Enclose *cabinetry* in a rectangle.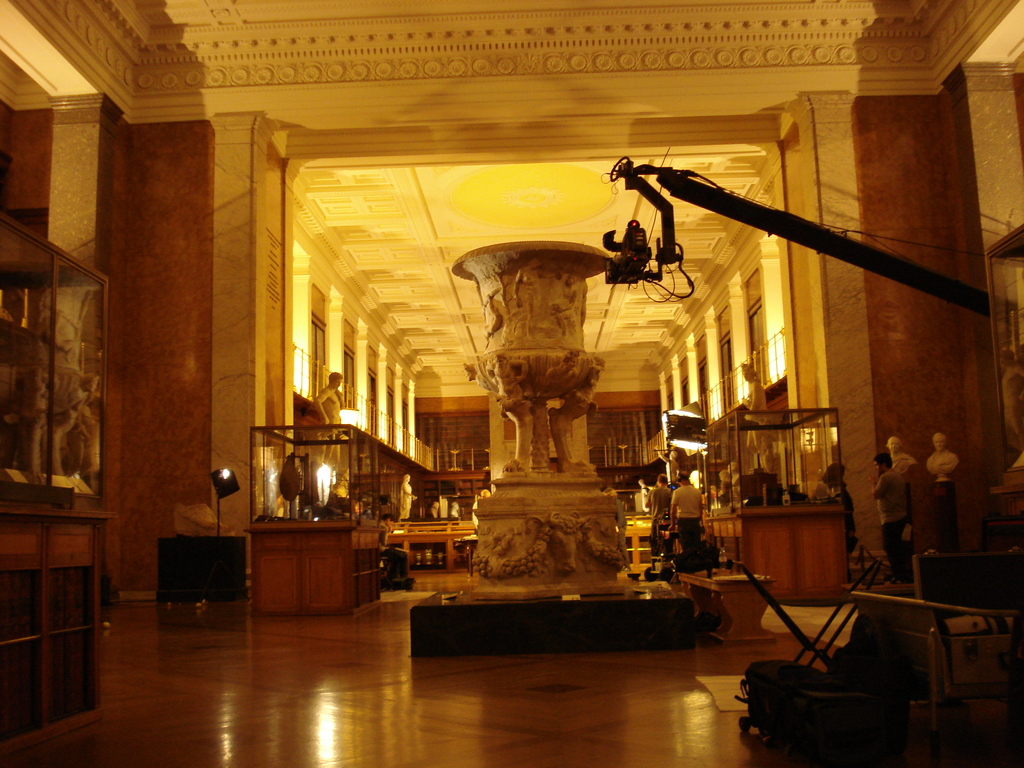
{"x1": 241, "y1": 513, "x2": 372, "y2": 619}.
